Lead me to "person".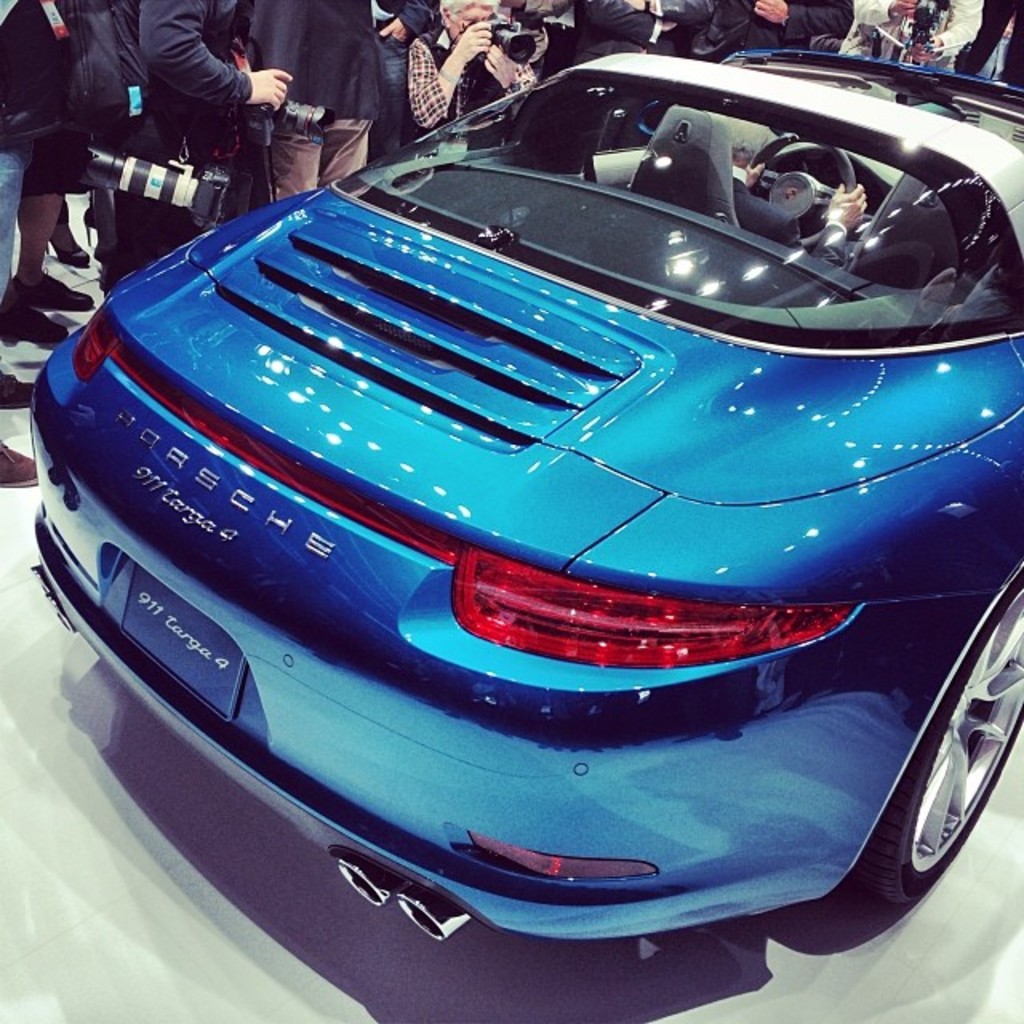
Lead to <bbox>120, 0, 302, 278</bbox>.
